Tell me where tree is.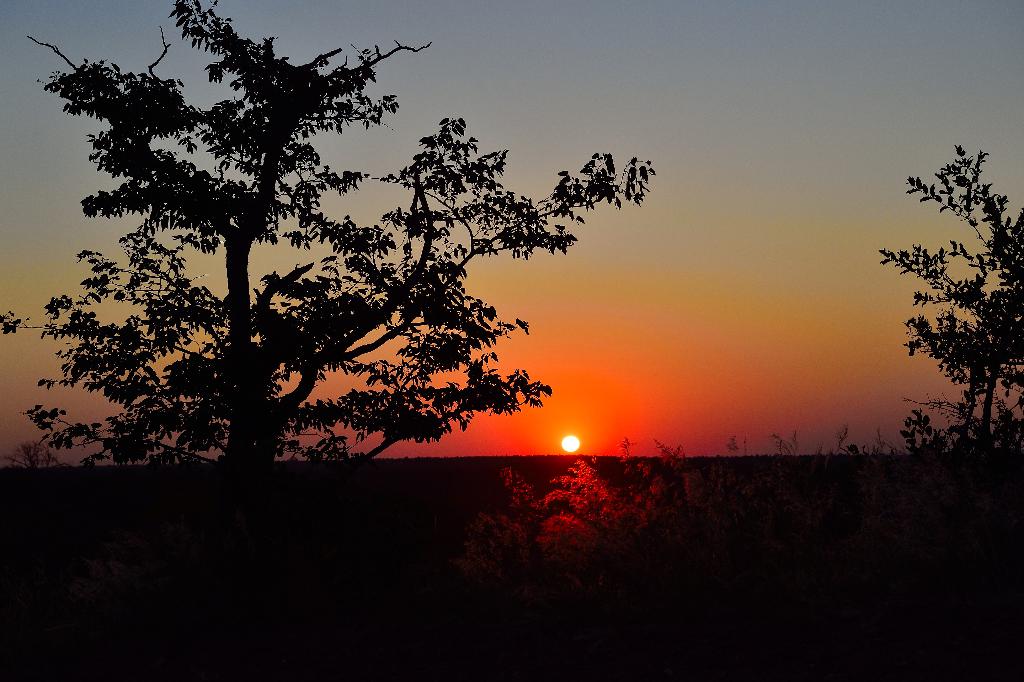
tree is at crop(1, 0, 662, 560).
